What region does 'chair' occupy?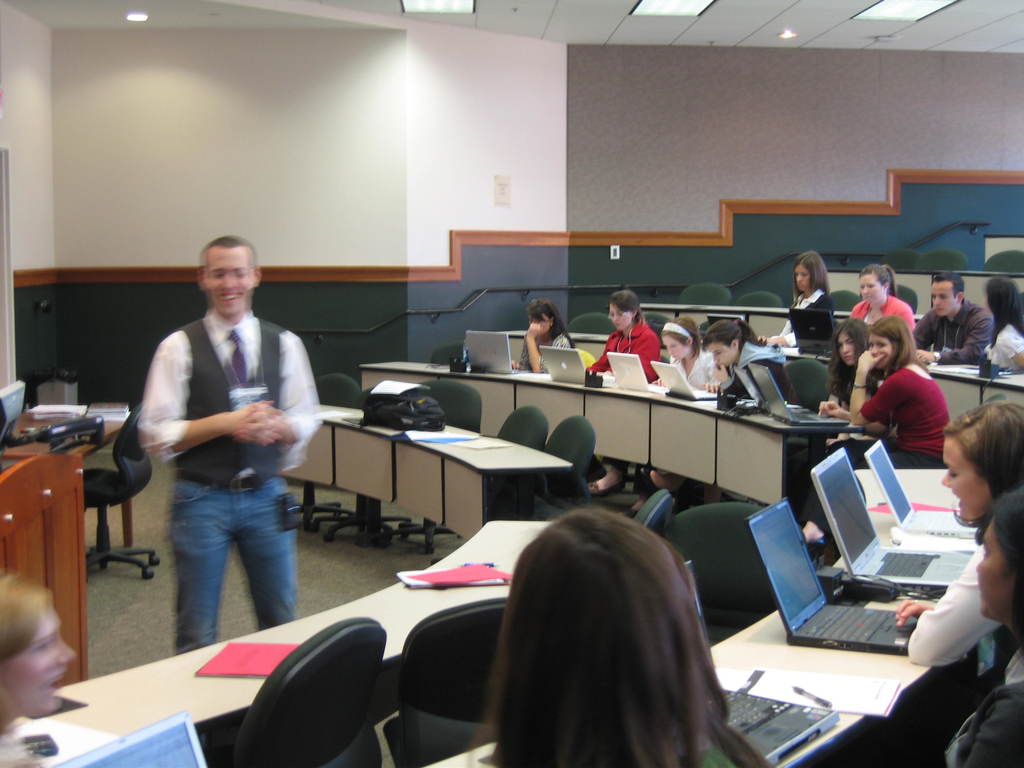
(left=568, top=308, right=620, bottom=335).
